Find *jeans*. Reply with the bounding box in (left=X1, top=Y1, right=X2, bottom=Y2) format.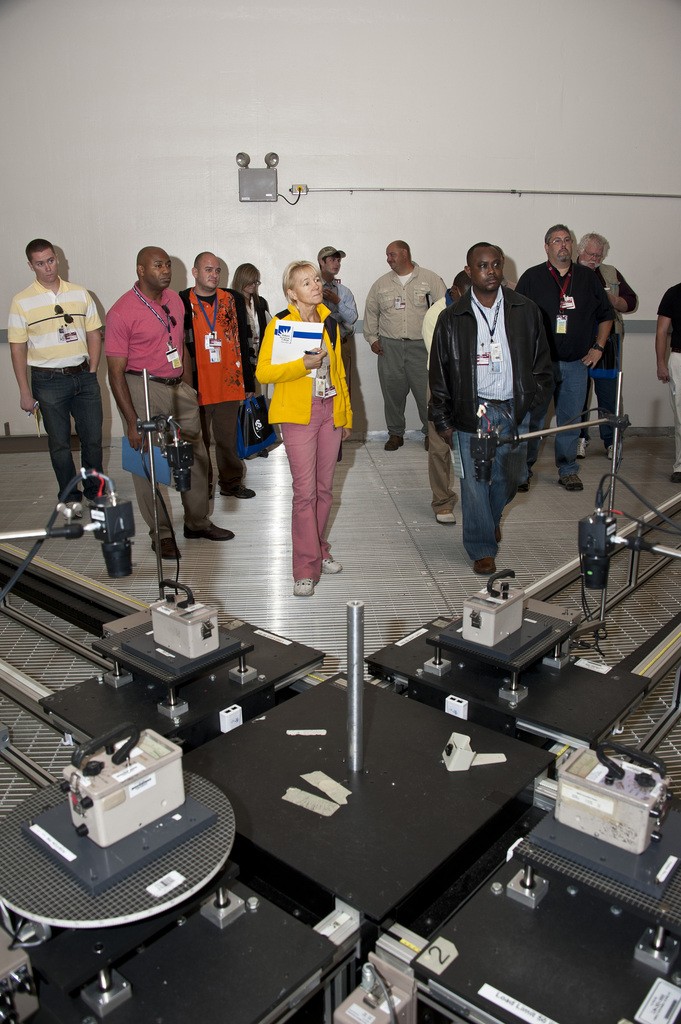
(left=449, top=403, right=511, bottom=550).
